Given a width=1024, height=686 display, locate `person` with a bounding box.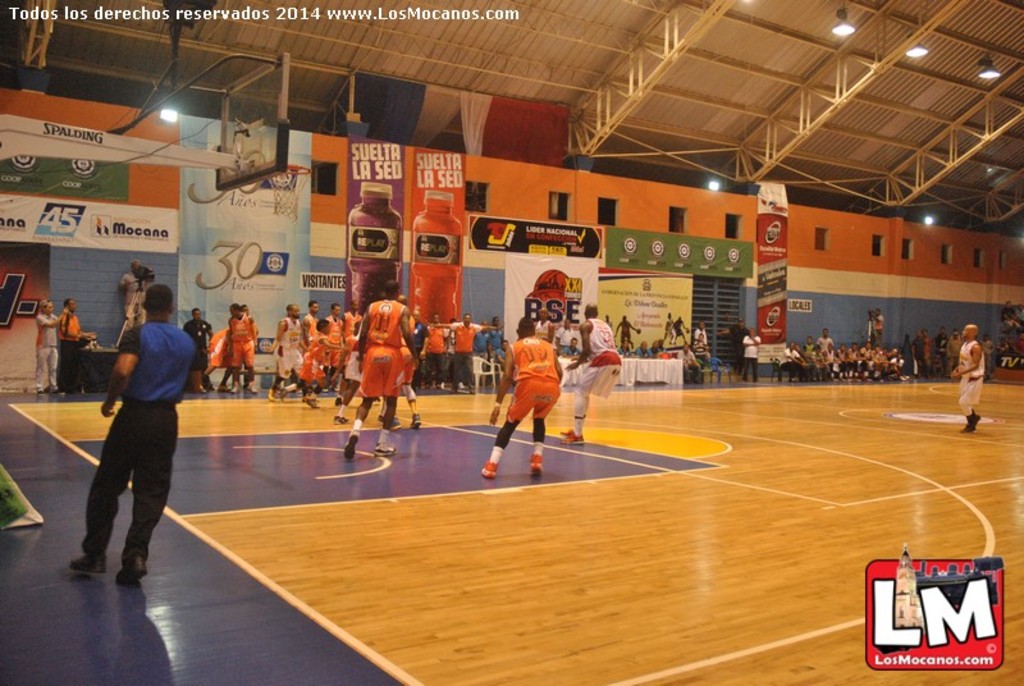
Located: (60, 299, 91, 394).
